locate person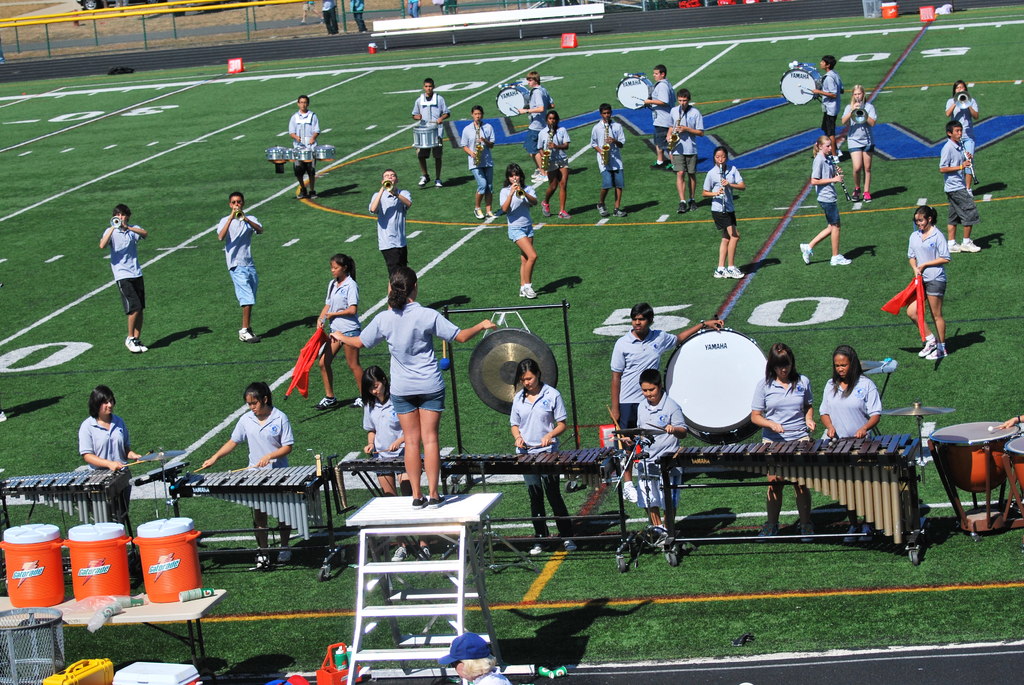
Rect(460, 105, 495, 220)
